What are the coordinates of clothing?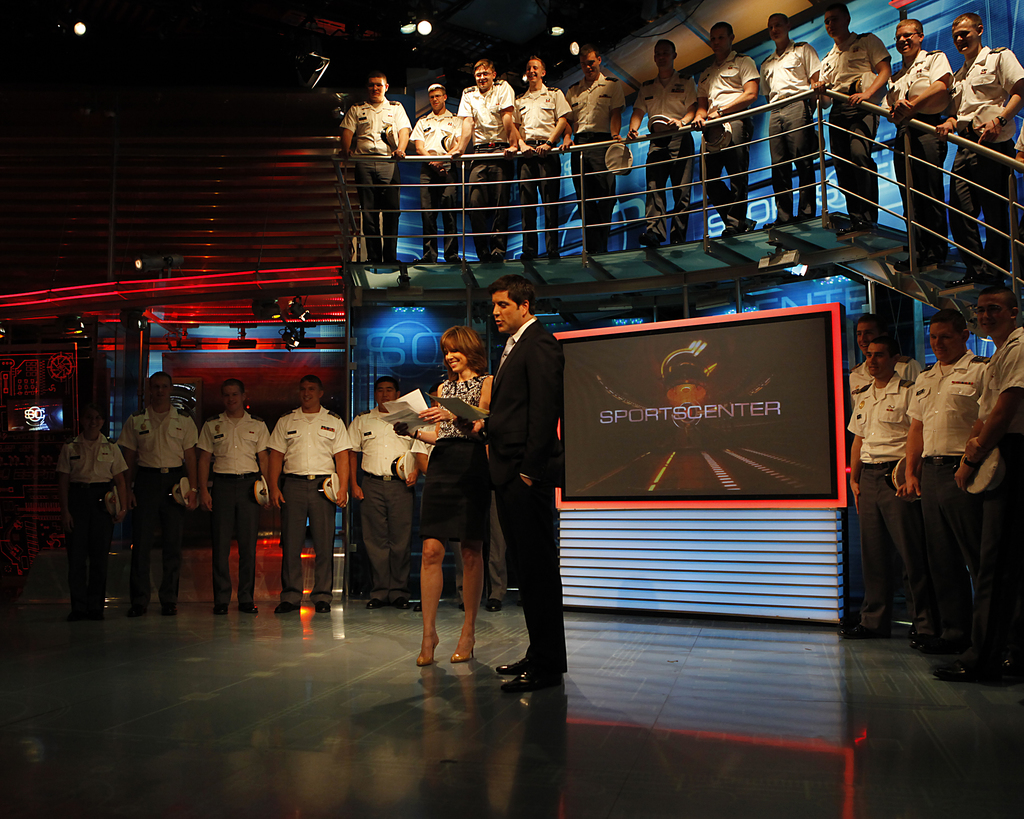
box(852, 368, 928, 639).
